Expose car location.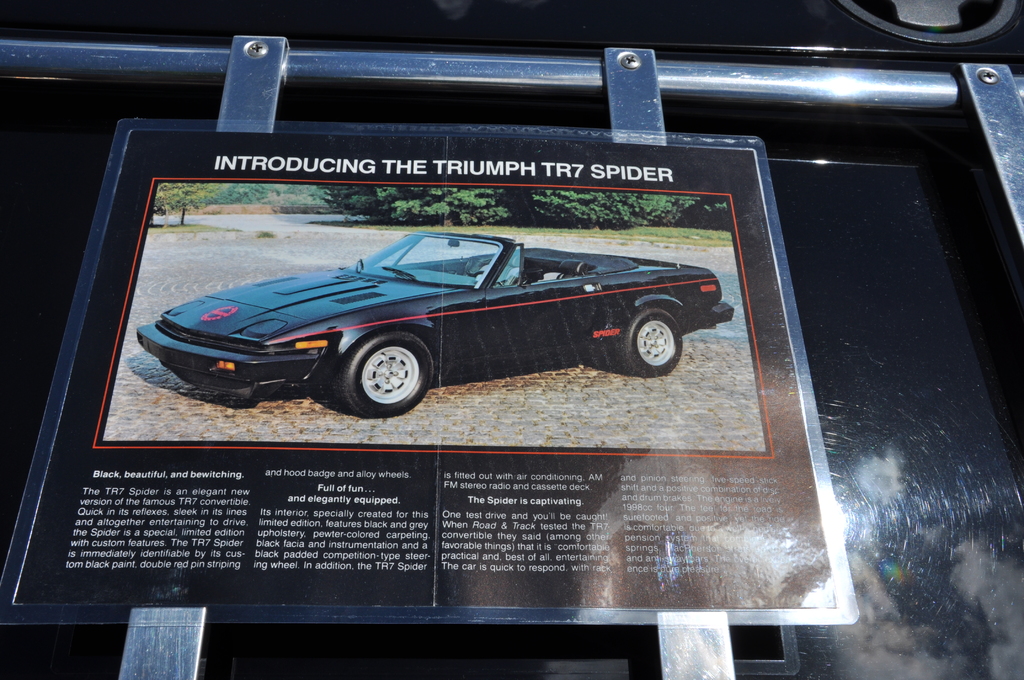
Exposed at 133, 209, 739, 416.
